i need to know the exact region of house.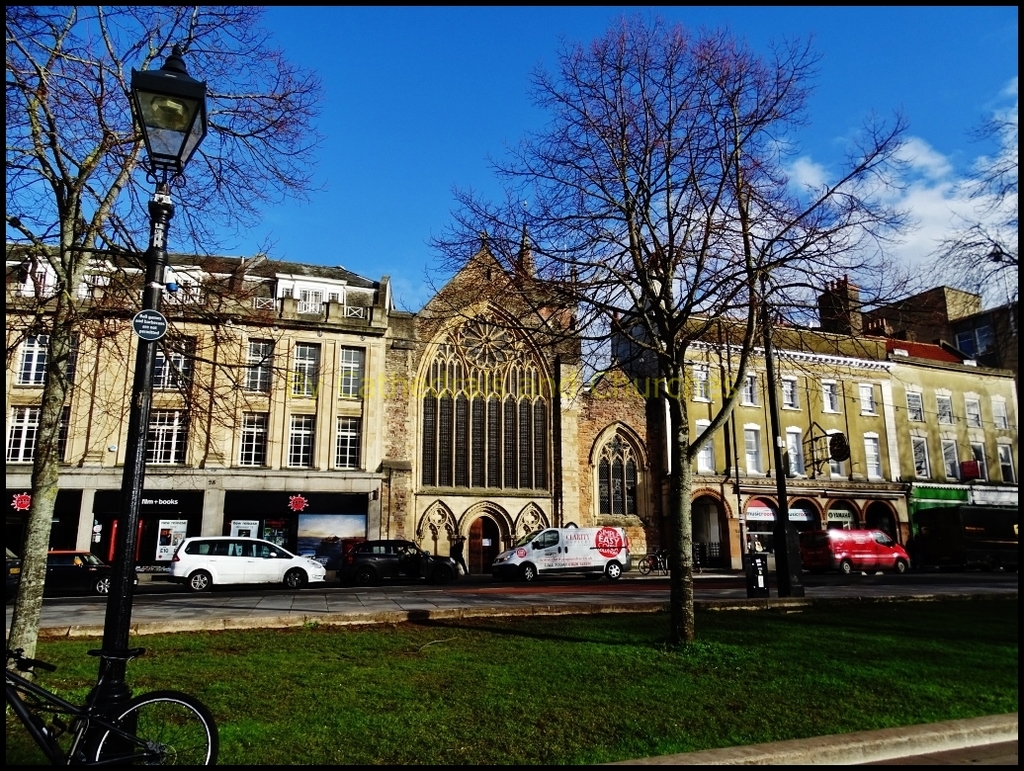
Region: region(863, 335, 1023, 568).
